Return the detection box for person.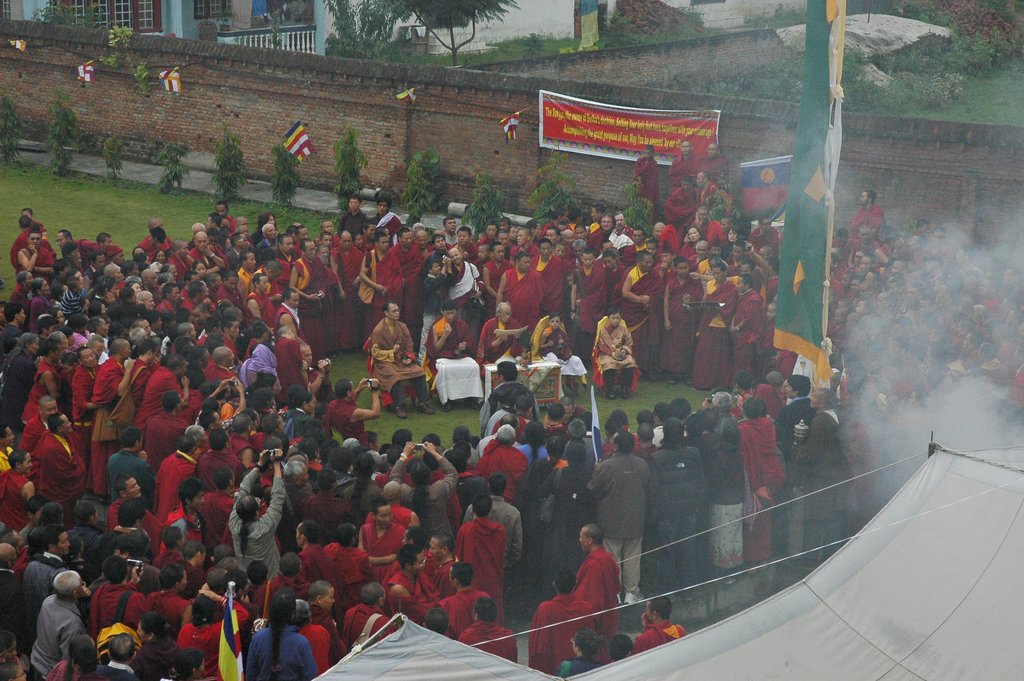
<bbox>358, 500, 412, 578</bbox>.
